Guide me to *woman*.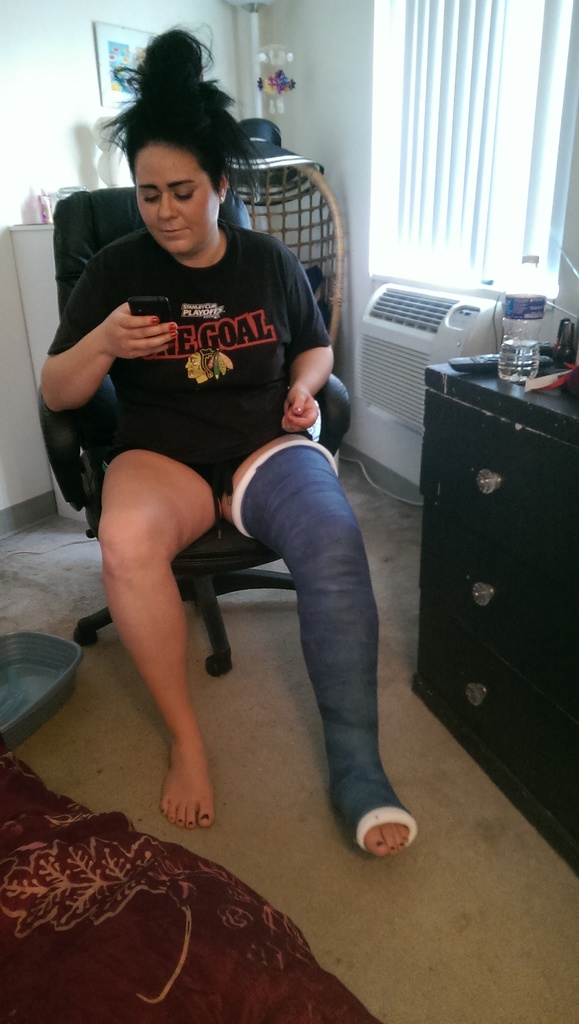
Guidance: x1=53 y1=60 x2=381 y2=850.
